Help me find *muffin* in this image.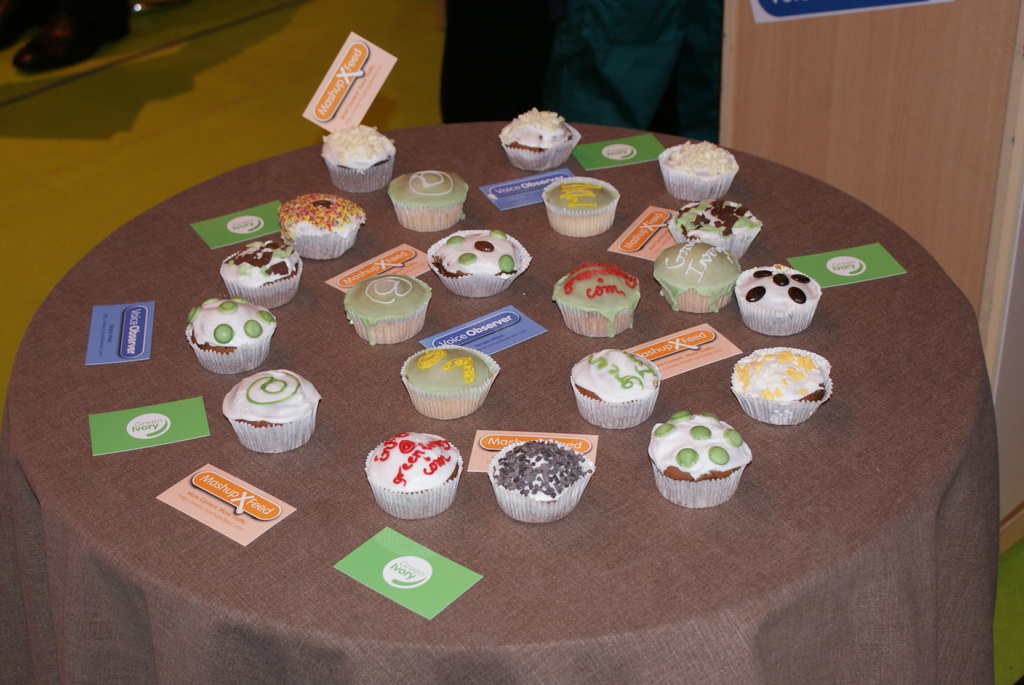
Found it: <box>563,349,666,435</box>.
